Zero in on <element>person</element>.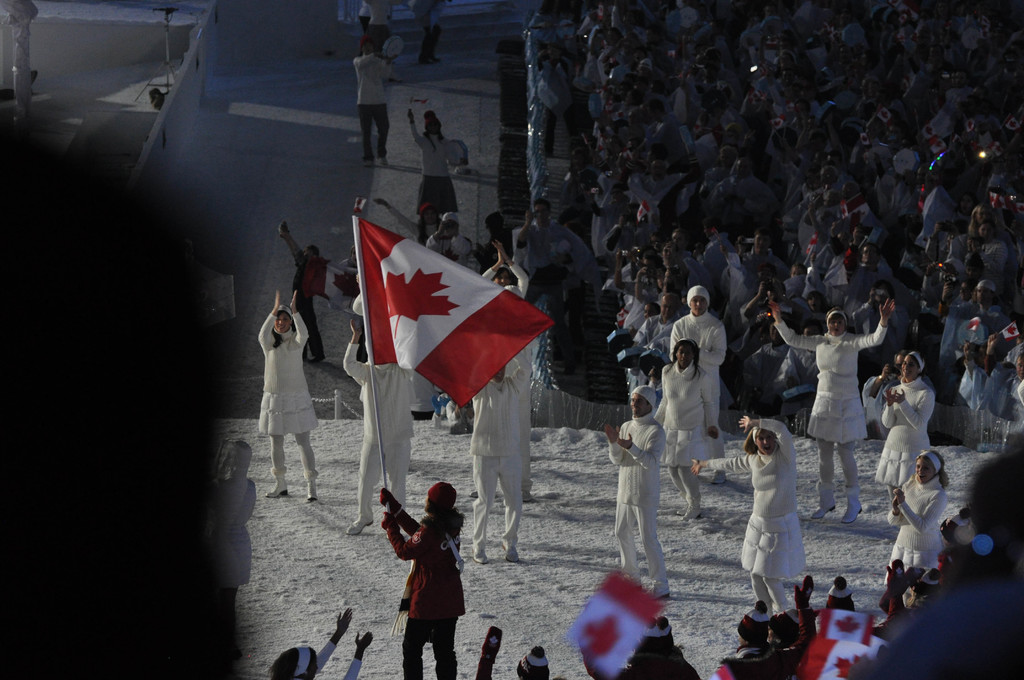
Zeroed in: [left=760, top=295, right=901, bottom=534].
